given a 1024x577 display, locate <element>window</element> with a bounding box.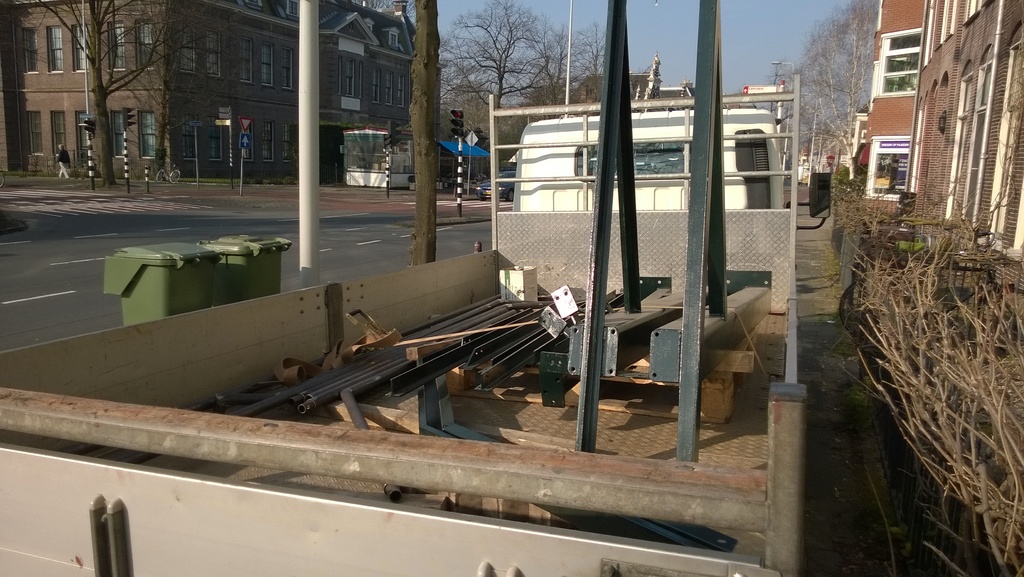
Located: (181, 112, 194, 158).
